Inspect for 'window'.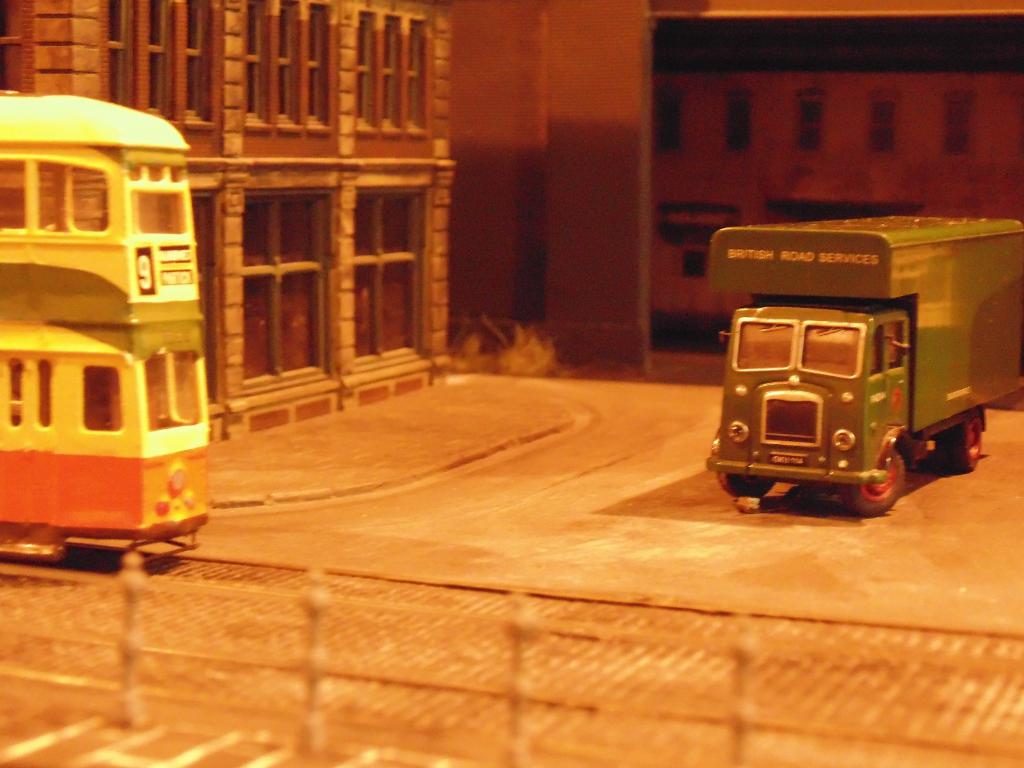
Inspection: bbox(721, 100, 747, 150).
